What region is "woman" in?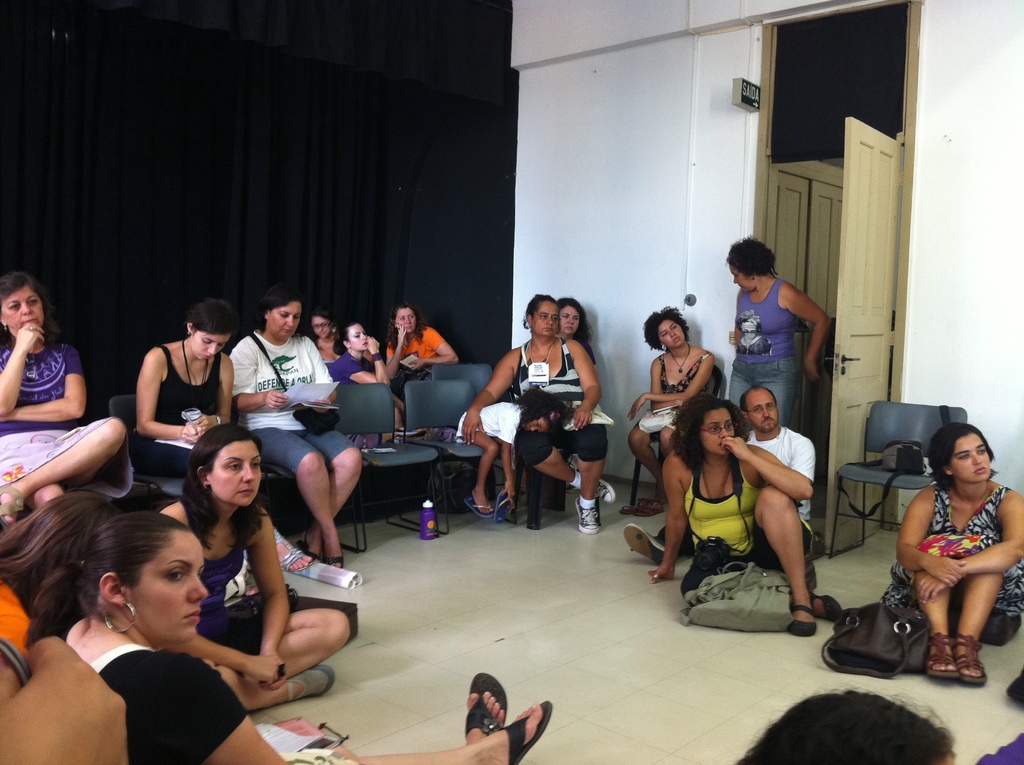
Rect(634, 397, 831, 627).
